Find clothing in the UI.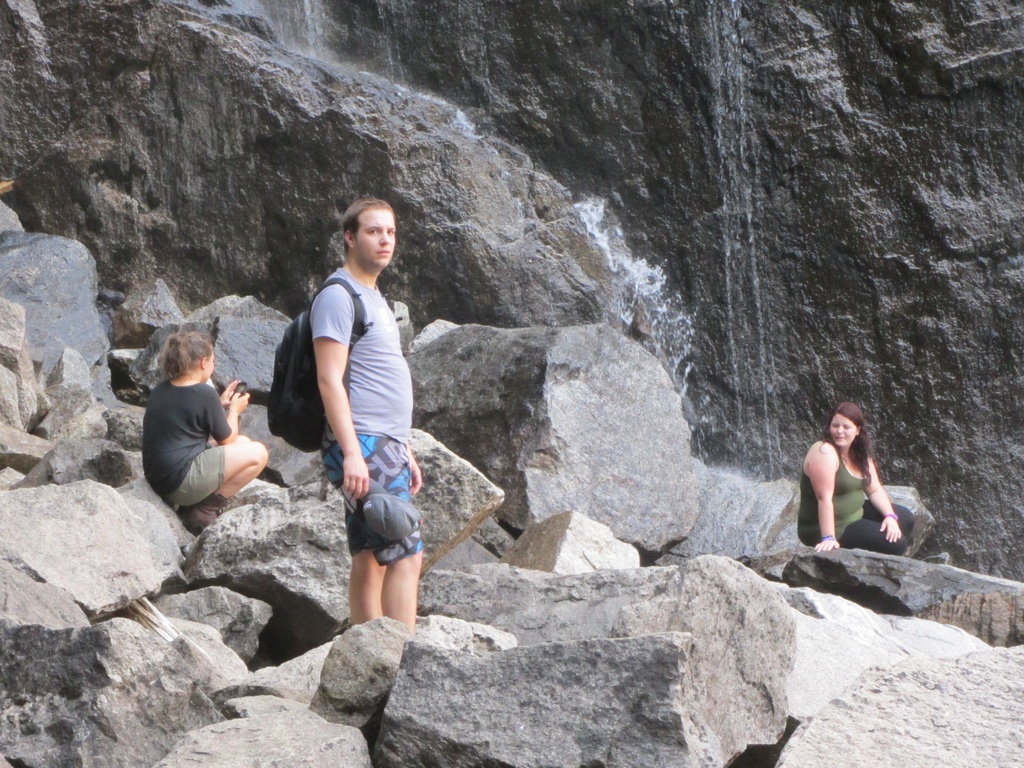
UI element at x1=796, y1=443, x2=916, y2=553.
